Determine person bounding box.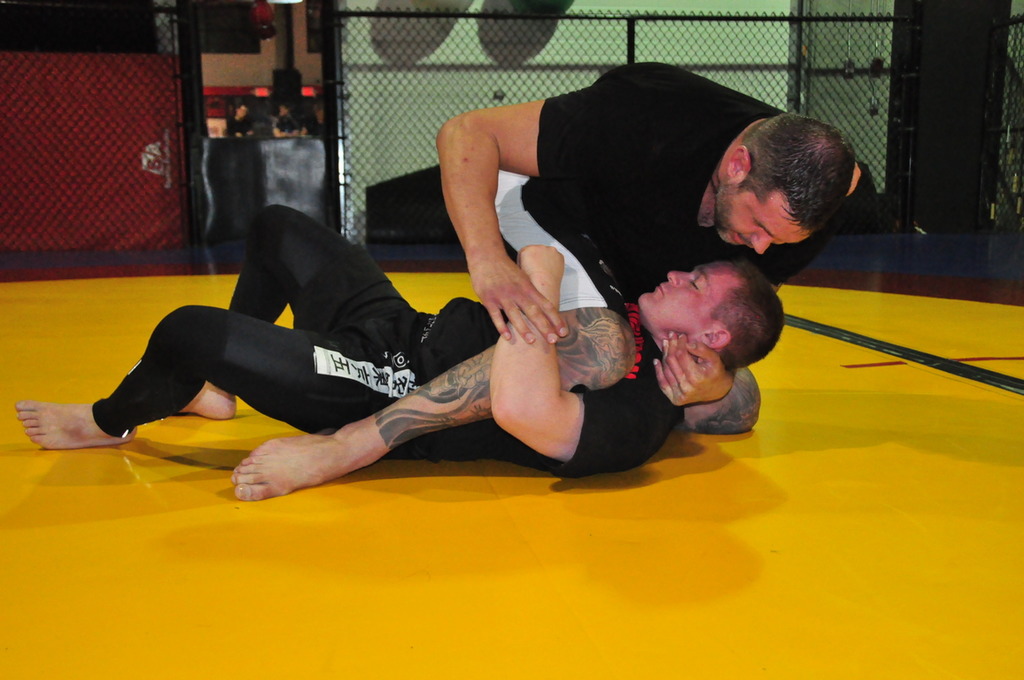
Determined: pyautogui.locateOnScreen(14, 189, 793, 488).
